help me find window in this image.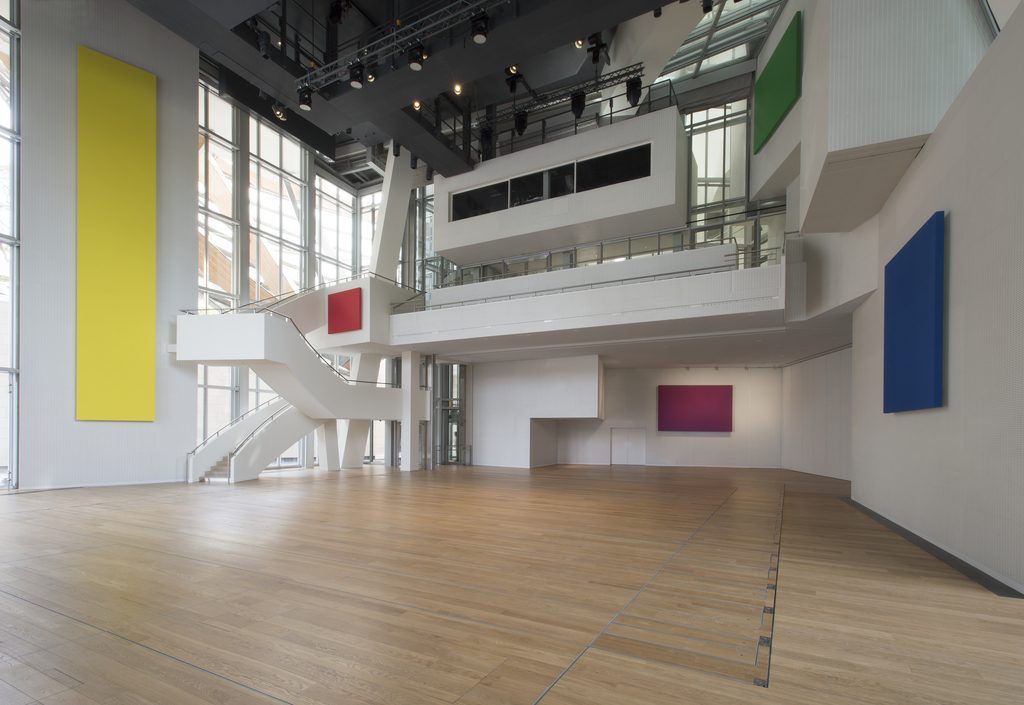
Found it: locate(0, 0, 20, 489).
